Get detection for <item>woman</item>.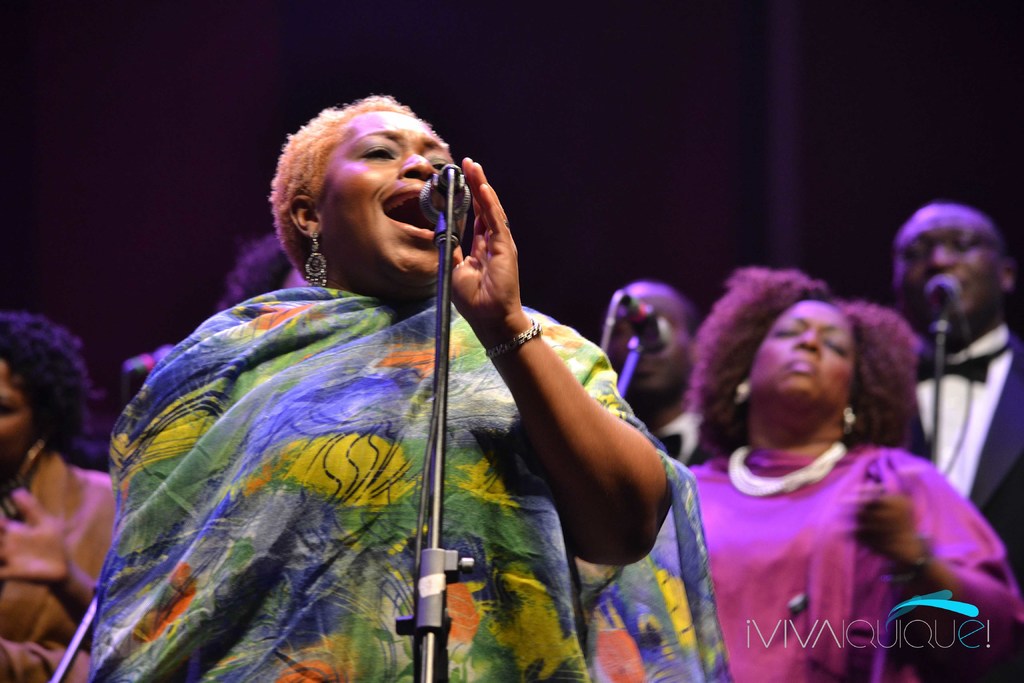
Detection: bbox=(0, 315, 136, 682).
